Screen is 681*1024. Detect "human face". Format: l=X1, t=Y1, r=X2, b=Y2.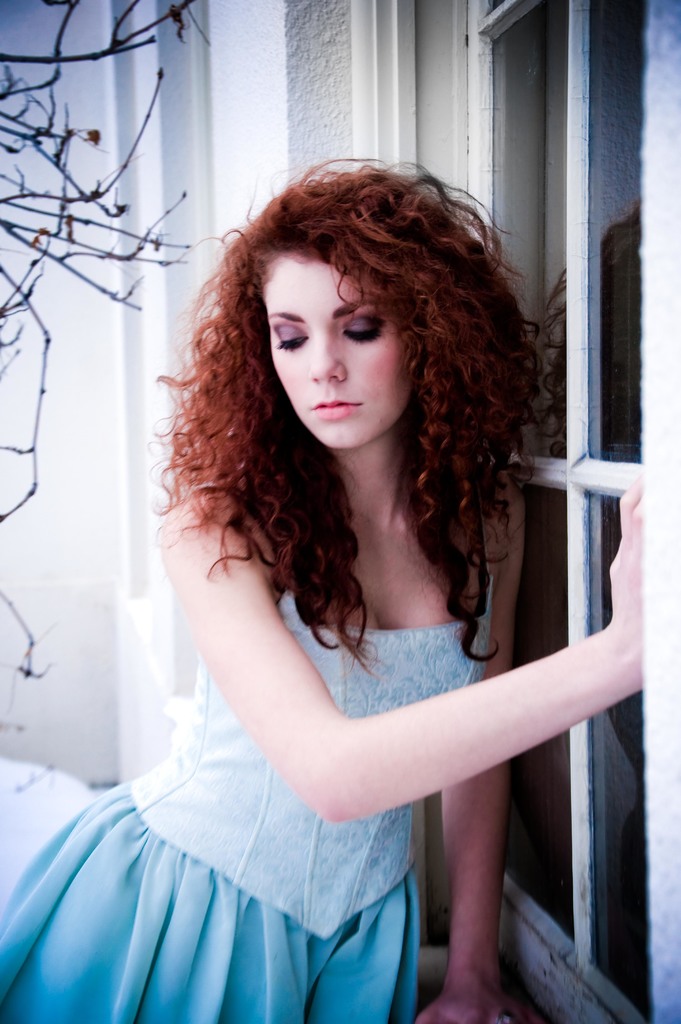
l=268, t=256, r=421, b=450.
